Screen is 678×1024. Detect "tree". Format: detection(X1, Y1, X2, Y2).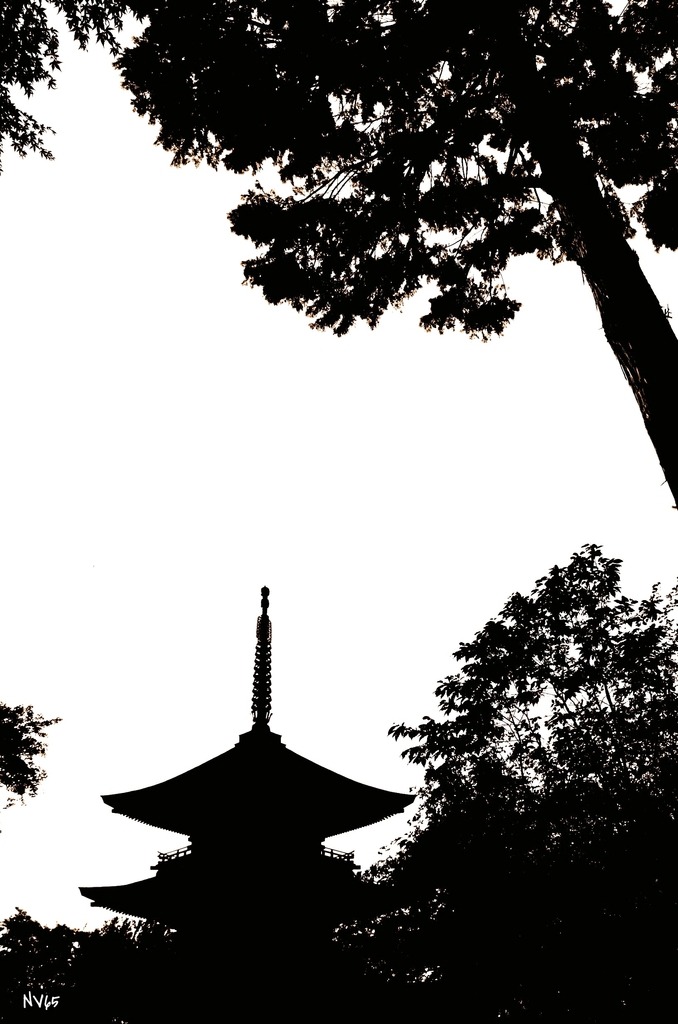
detection(0, 0, 677, 491).
